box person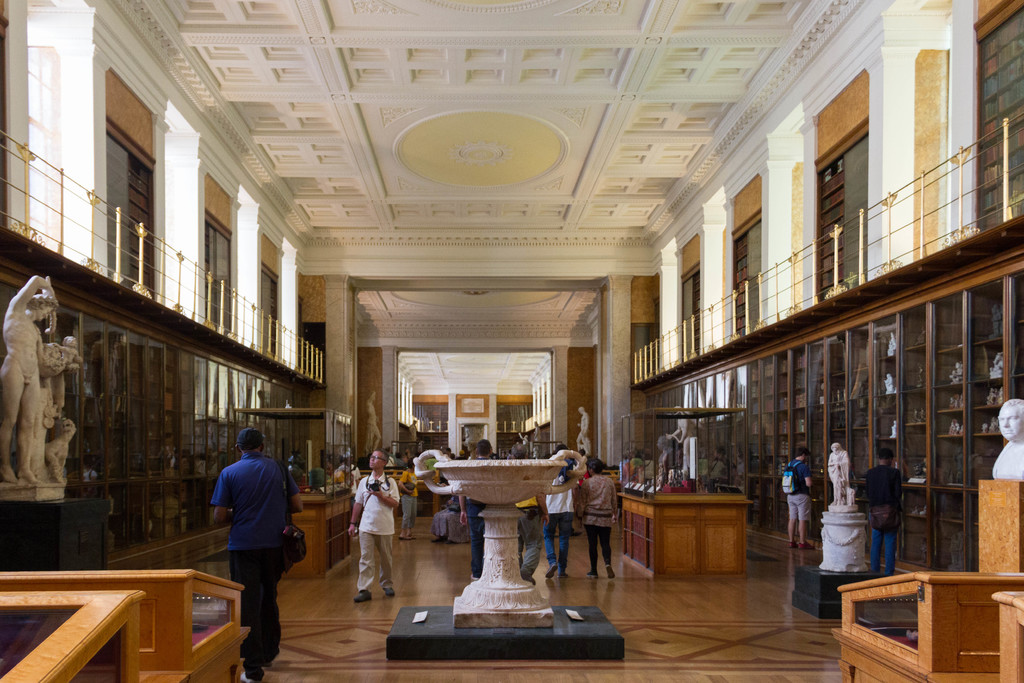
detection(573, 457, 620, 579)
